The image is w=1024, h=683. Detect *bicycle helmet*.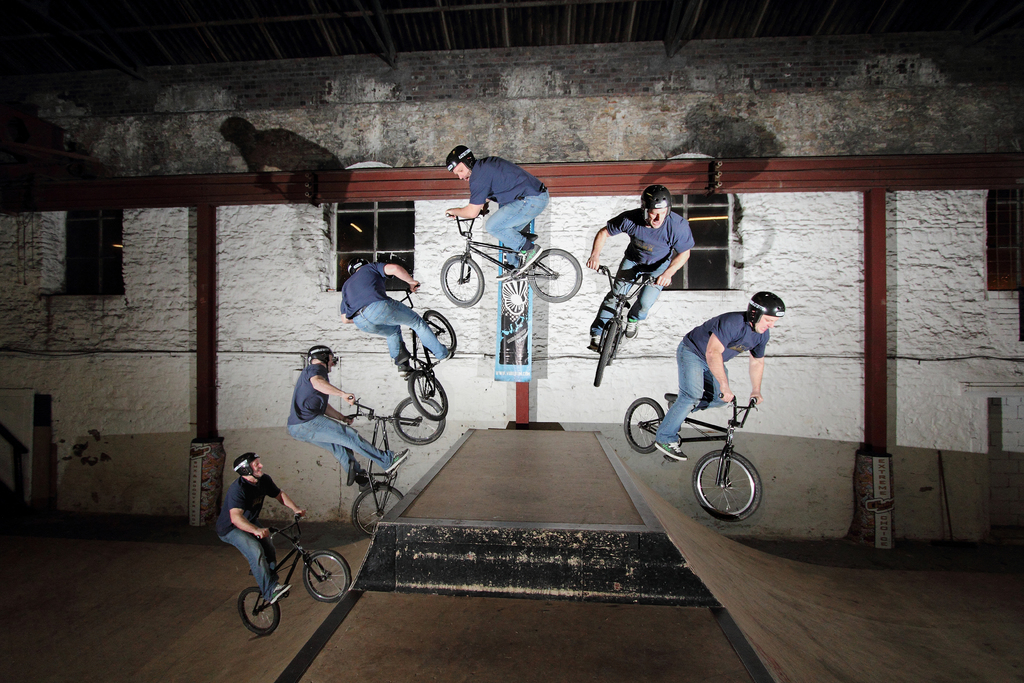
Detection: Rect(347, 256, 368, 276).
